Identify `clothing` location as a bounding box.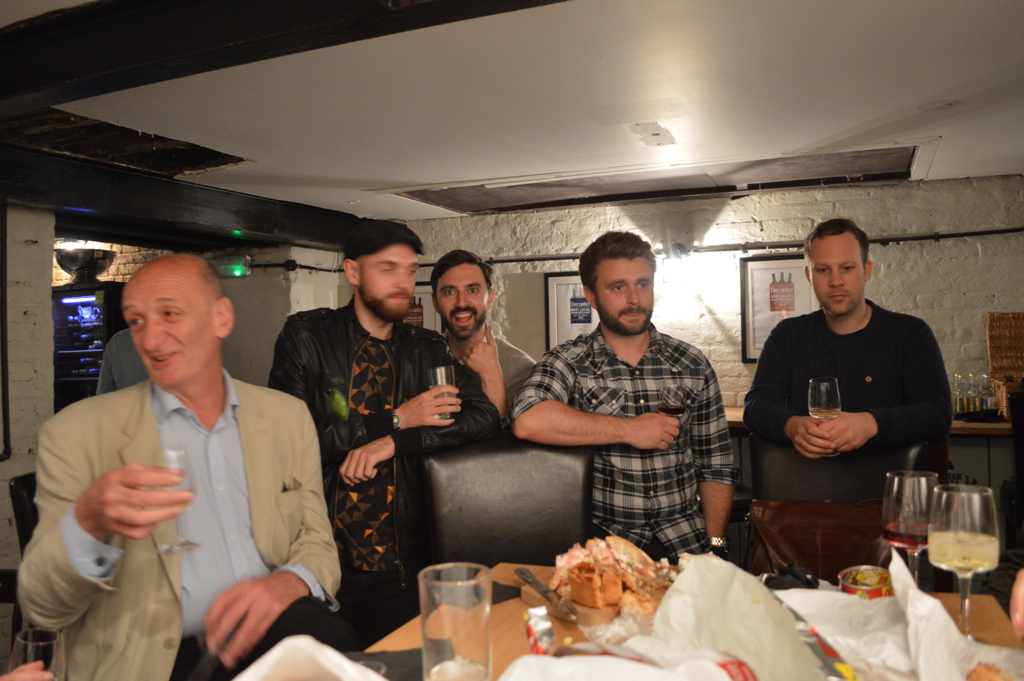
select_region(438, 327, 544, 432).
